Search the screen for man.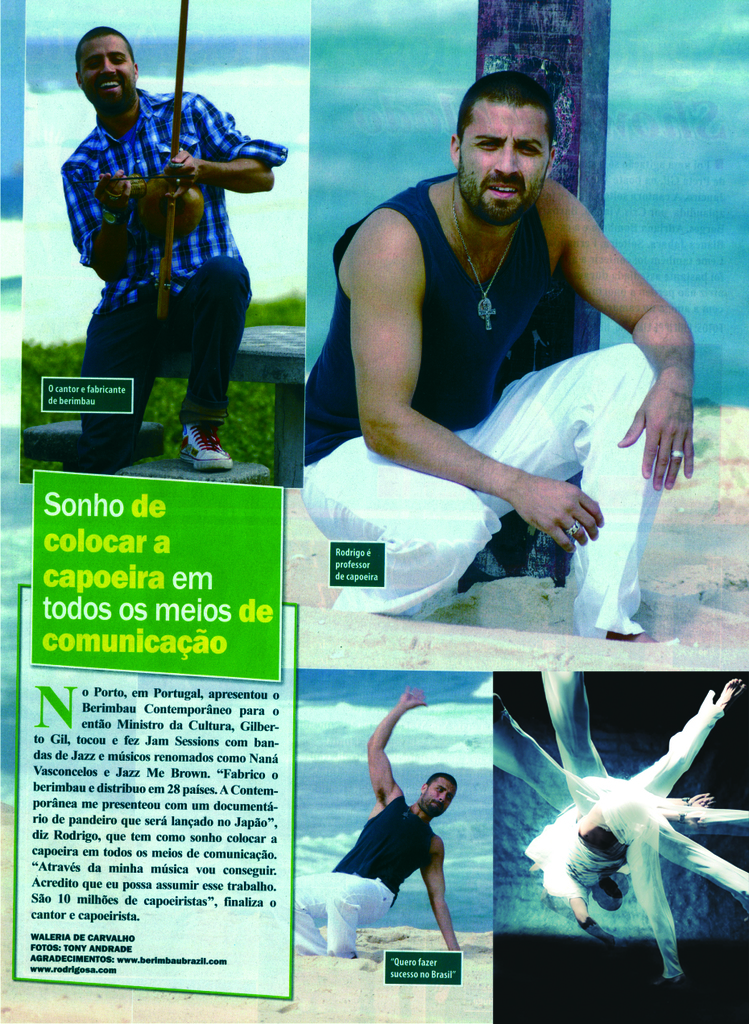
Found at Rect(335, 68, 674, 655).
